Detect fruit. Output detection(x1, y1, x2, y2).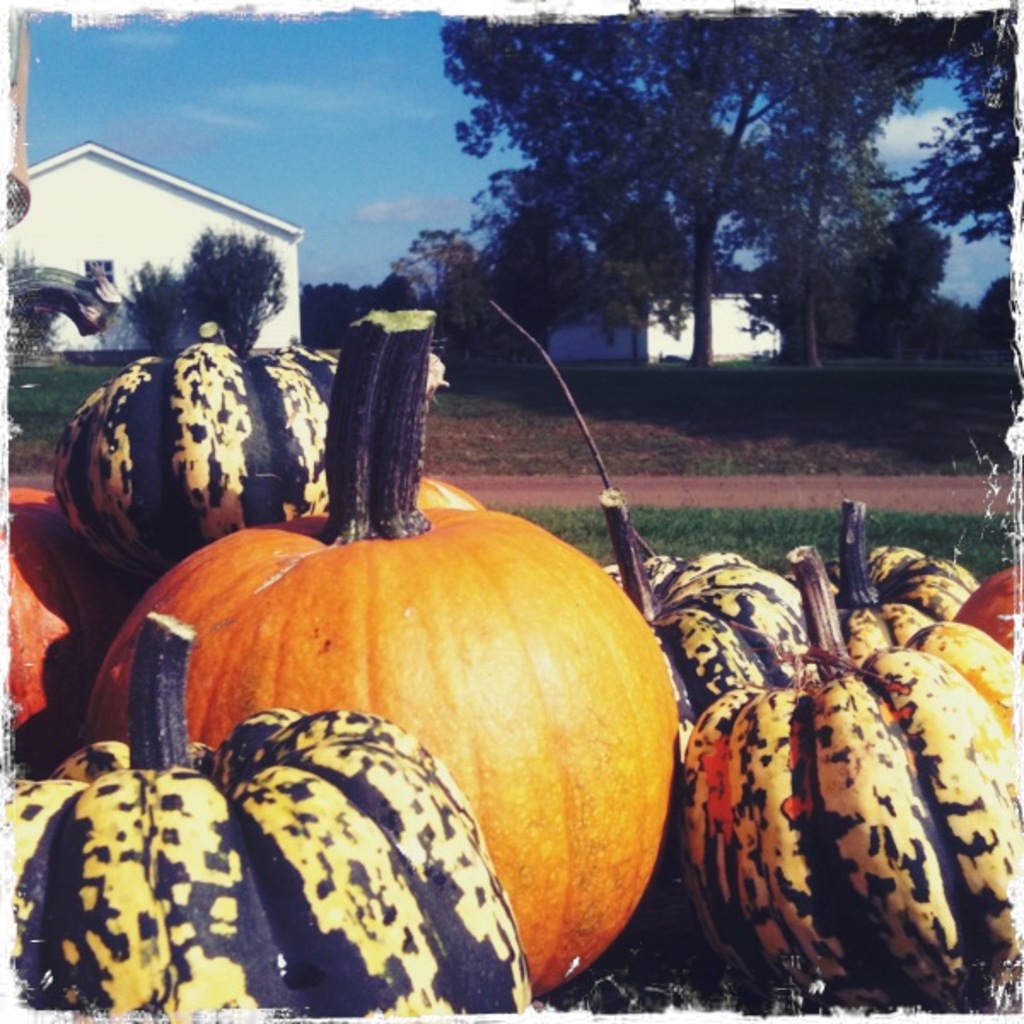
detection(84, 300, 689, 995).
